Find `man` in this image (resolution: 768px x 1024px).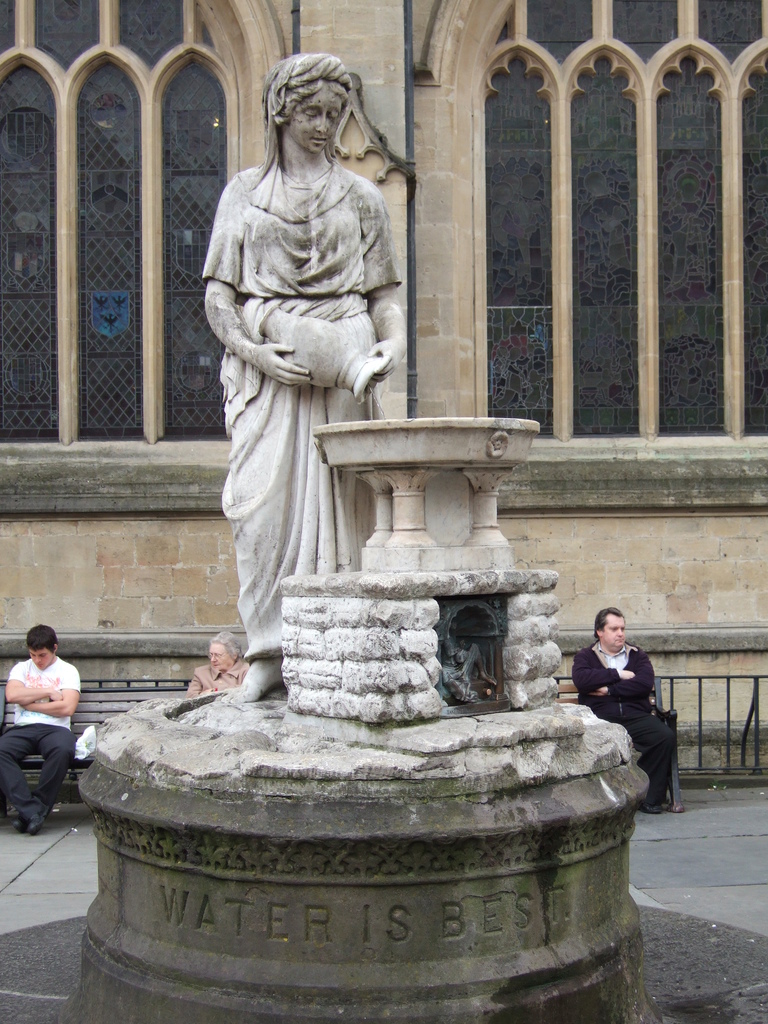
l=564, t=600, r=678, b=813.
